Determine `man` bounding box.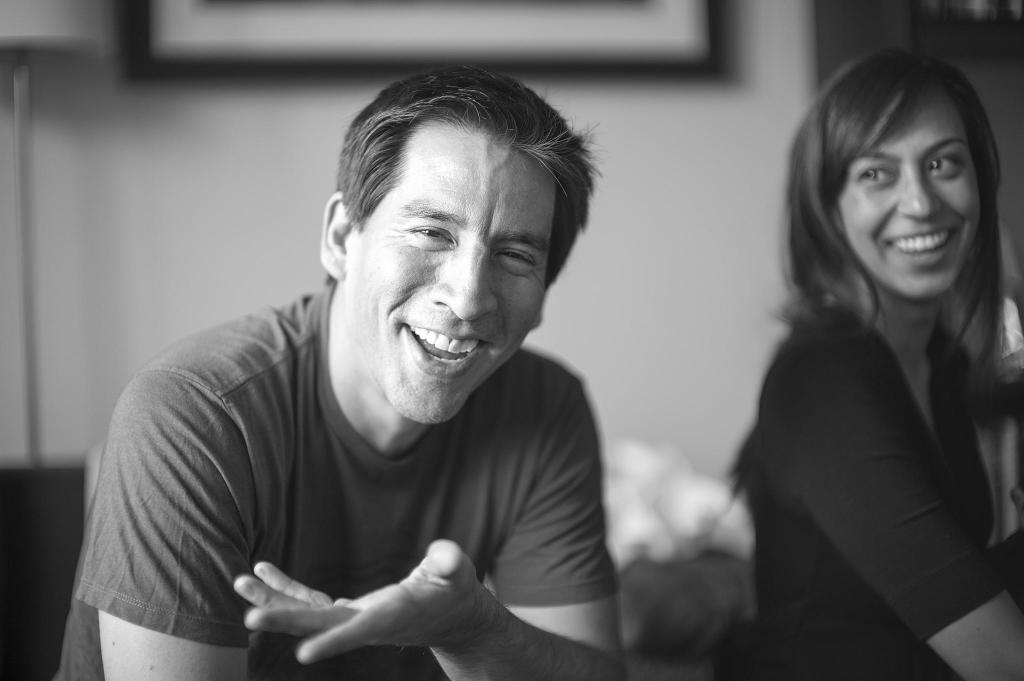
Determined: [left=49, top=65, right=622, bottom=680].
